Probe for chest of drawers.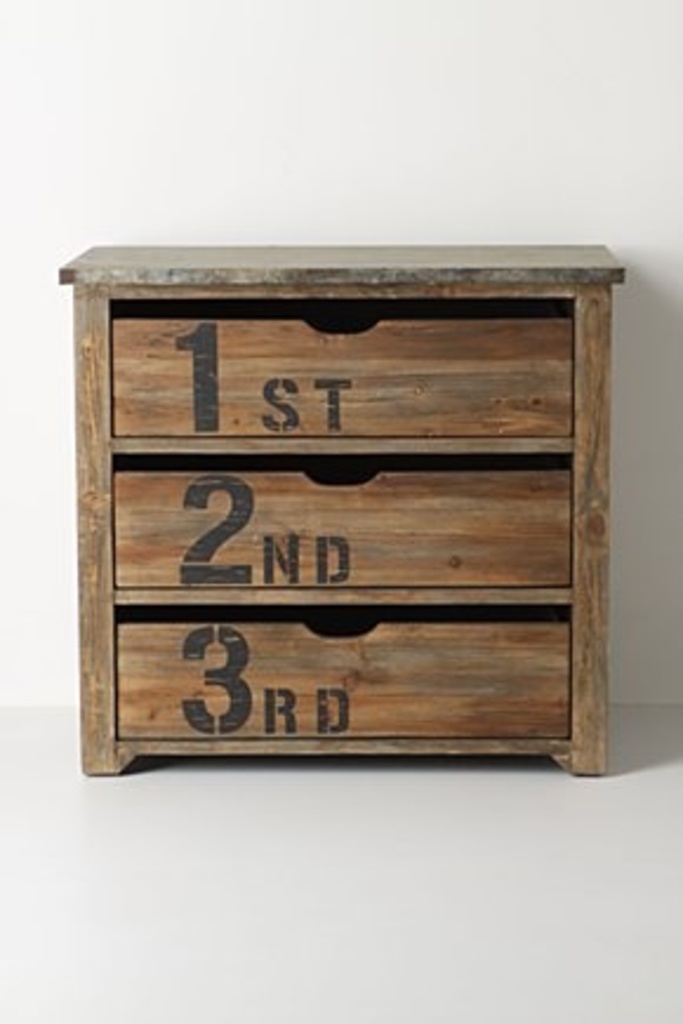
Probe result: box(54, 242, 631, 784).
